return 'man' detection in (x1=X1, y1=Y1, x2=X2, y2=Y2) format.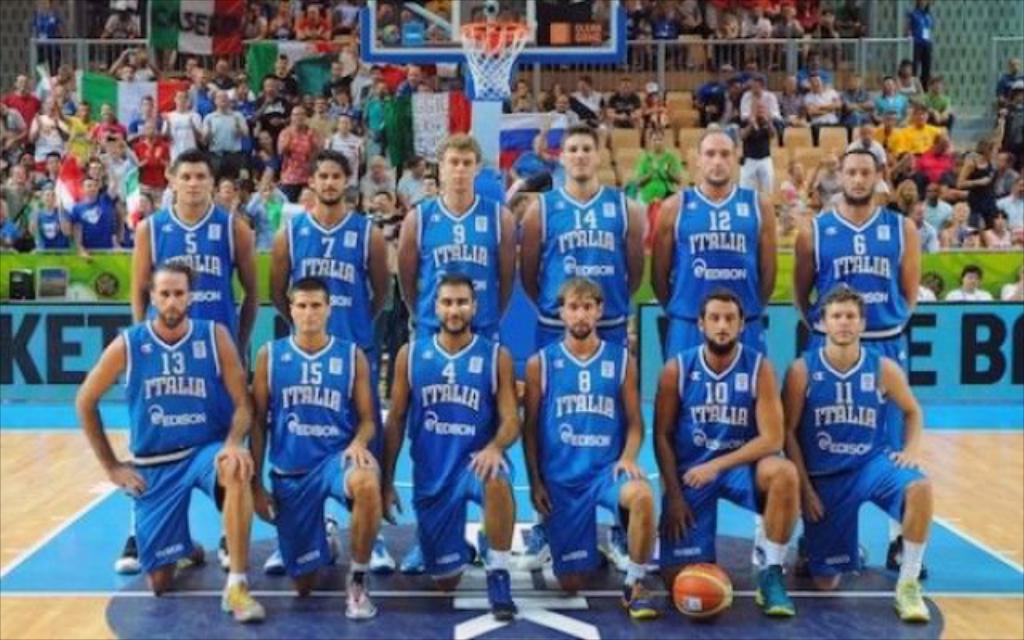
(x1=818, y1=80, x2=846, y2=133).
